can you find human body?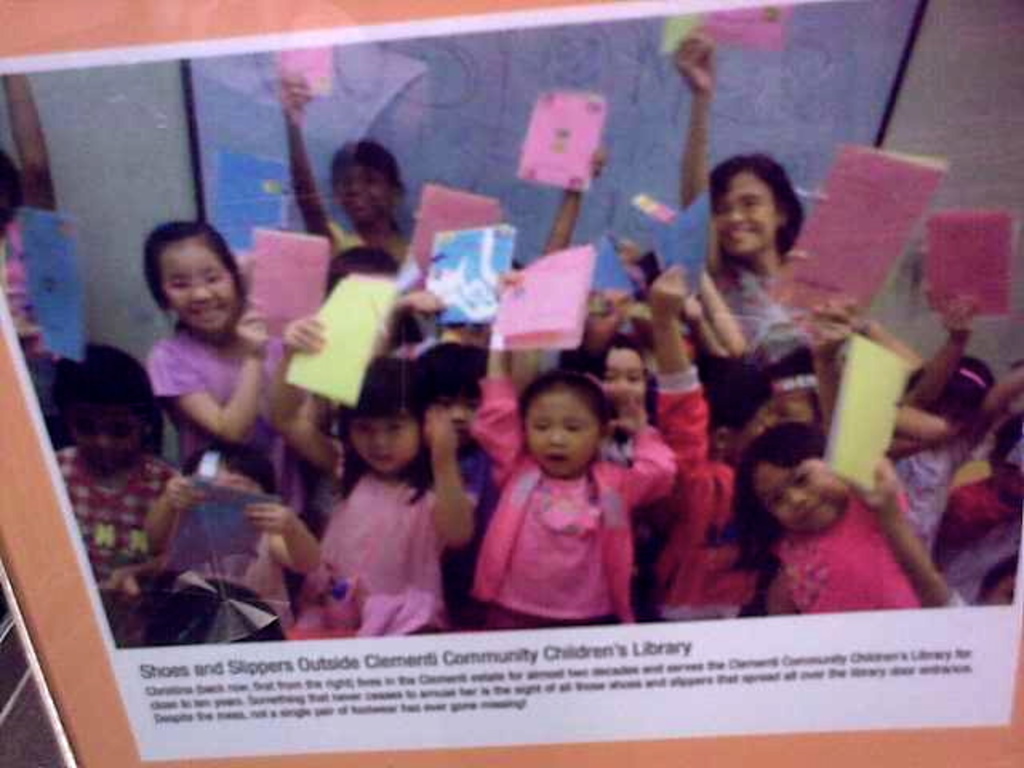
Yes, bounding box: x1=459, y1=368, x2=651, y2=635.
